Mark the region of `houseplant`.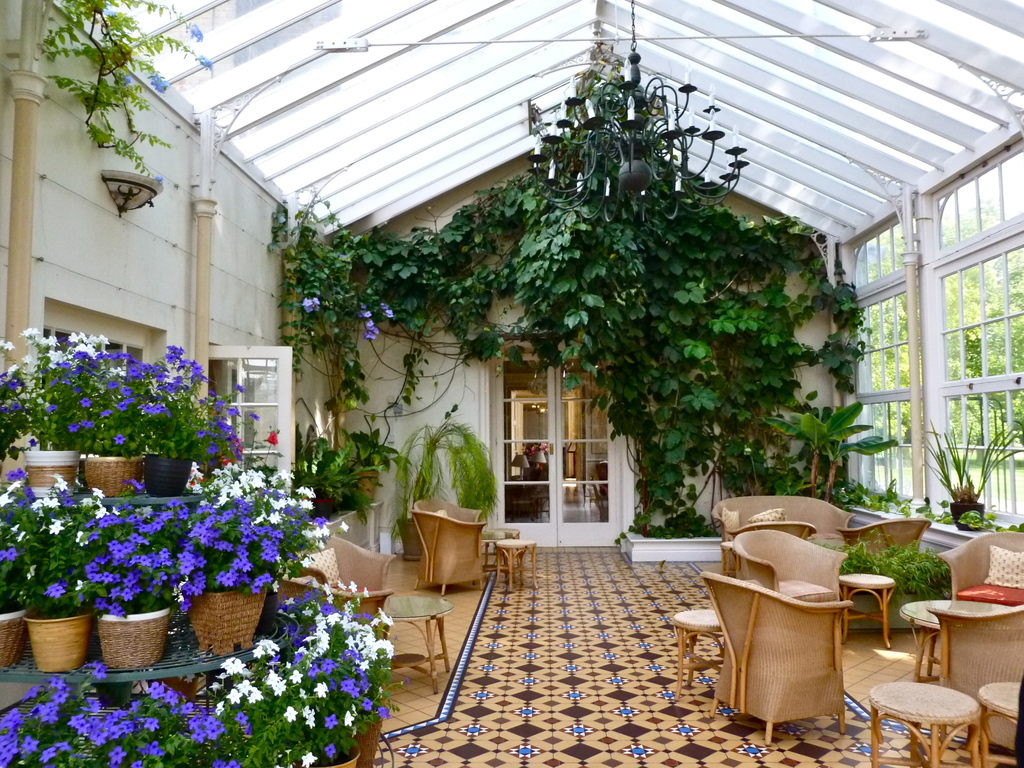
Region: left=179, top=500, right=282, bottom=661.
